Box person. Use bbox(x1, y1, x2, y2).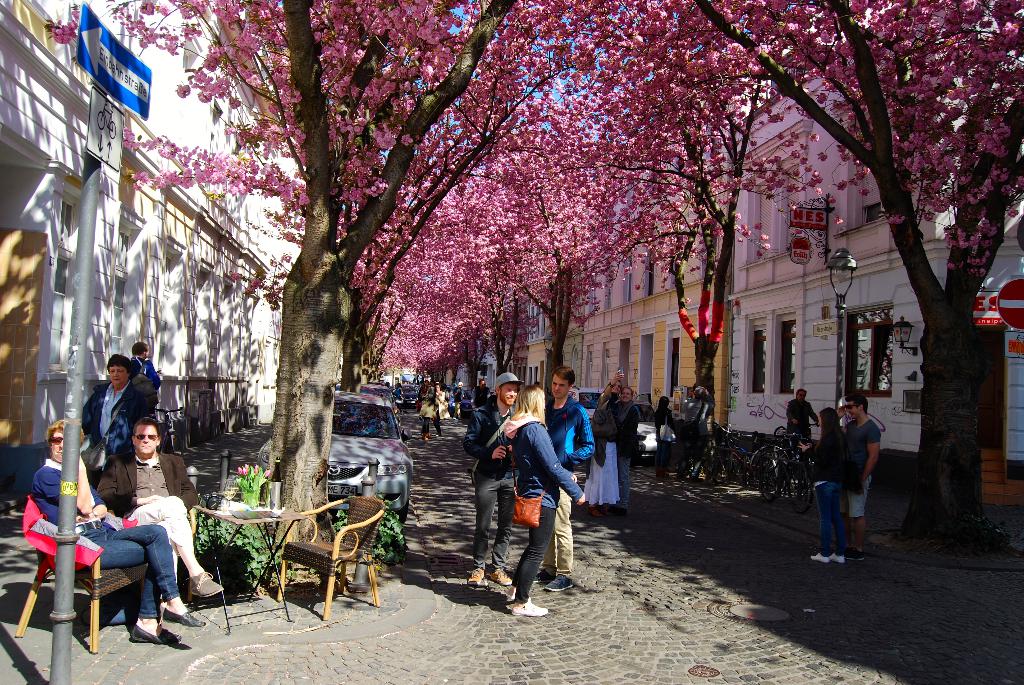
bbox(430, 383, 447, 437).
